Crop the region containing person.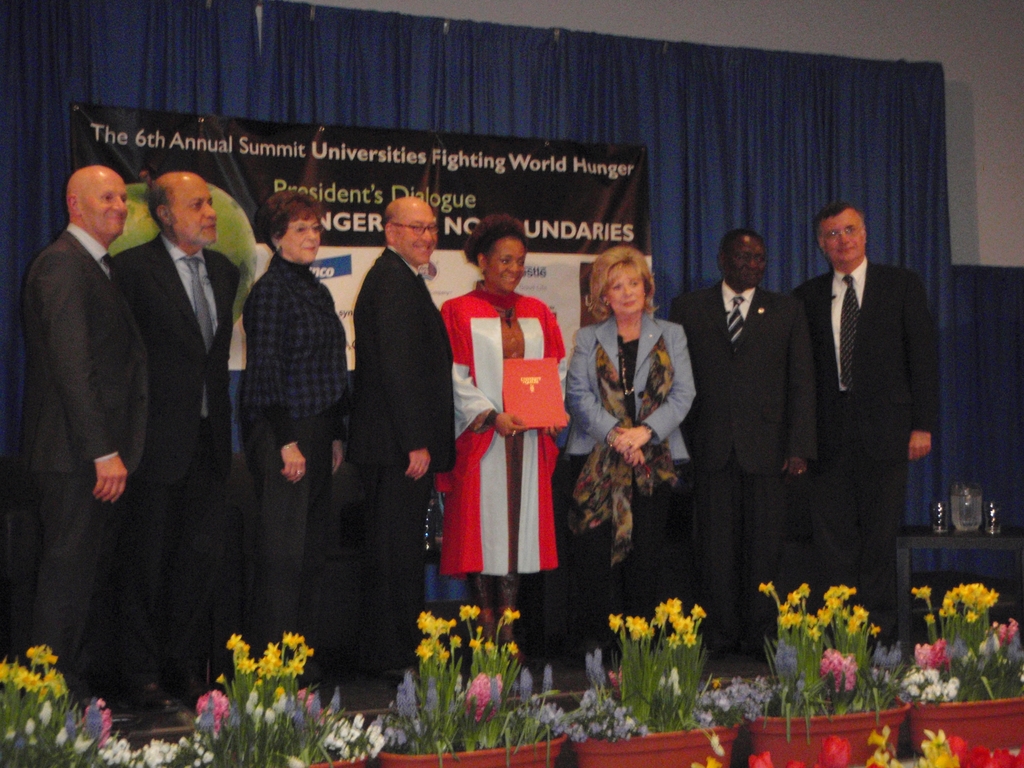
Crop region: bbox(237, 189, 351, 687).
